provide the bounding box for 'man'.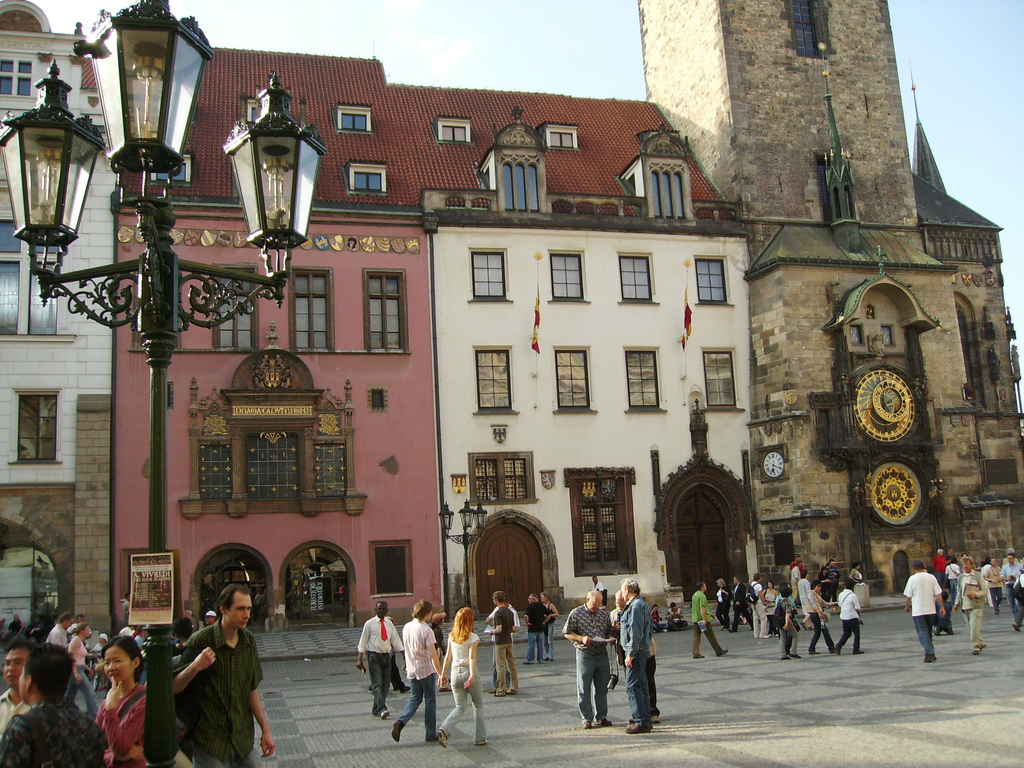
[x1=649, y1=603, x2=661, y2=635].
